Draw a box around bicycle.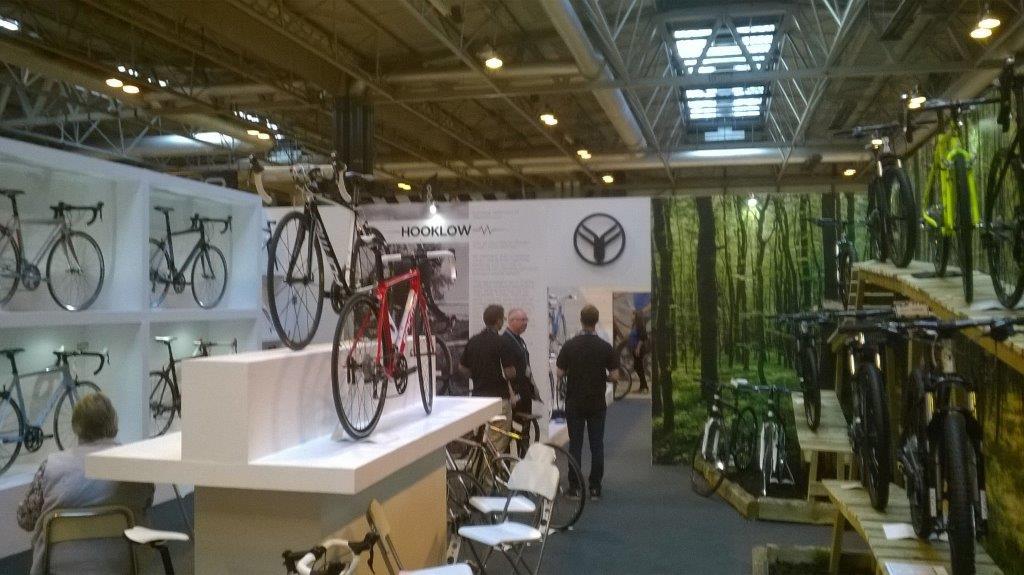
crop(446, 416, 538, 558).
